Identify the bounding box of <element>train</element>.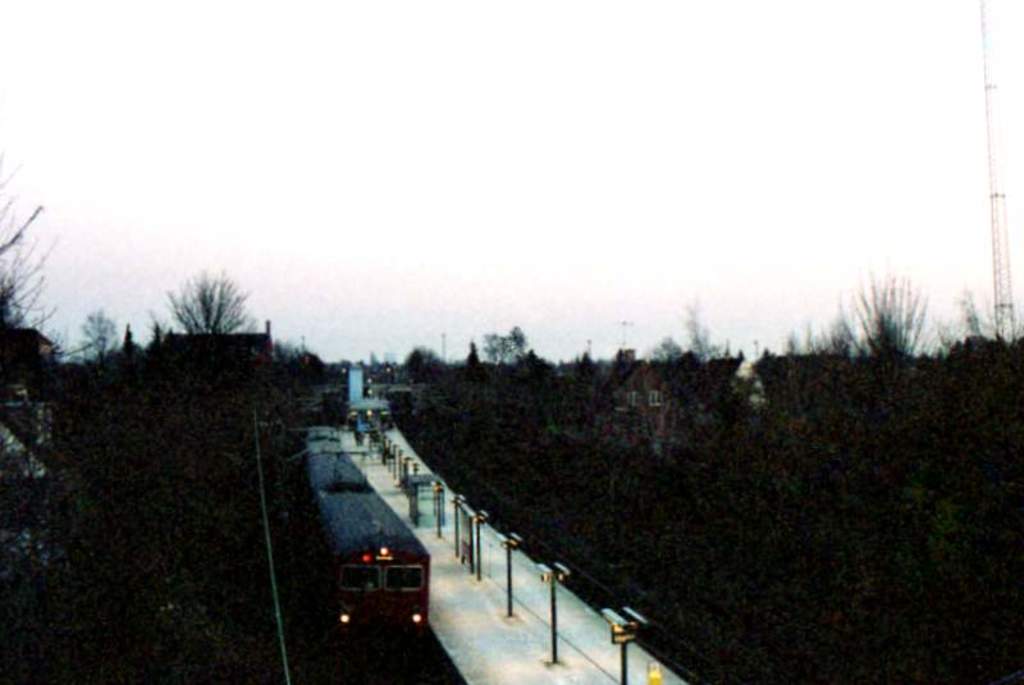
Rect(302, 421, 439, 638).
